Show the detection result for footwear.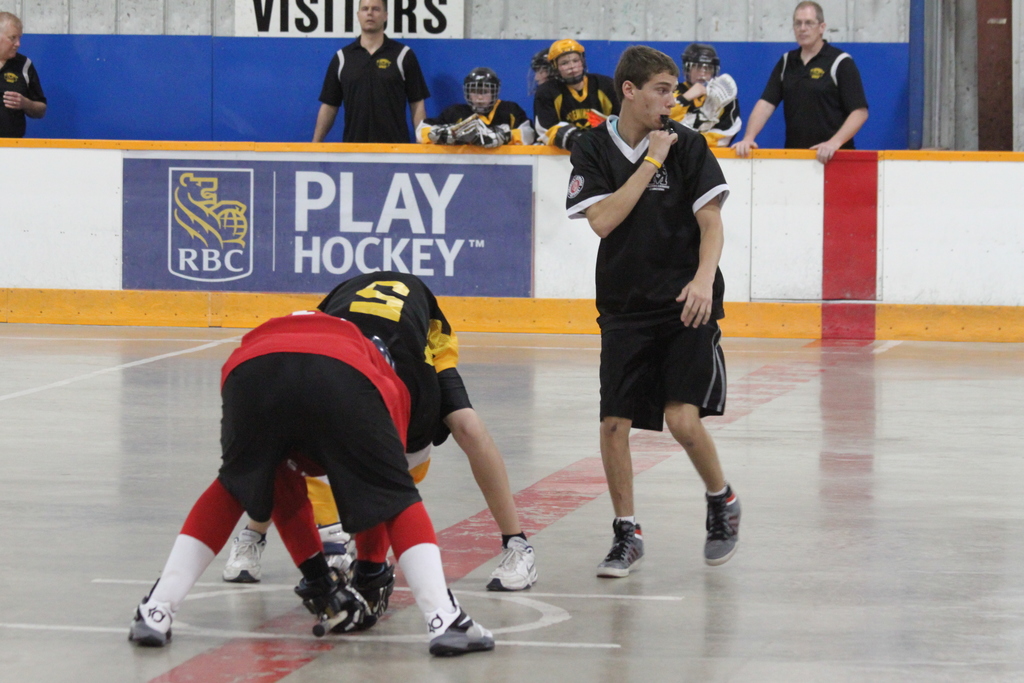
region(483, 536, 541, 591).
